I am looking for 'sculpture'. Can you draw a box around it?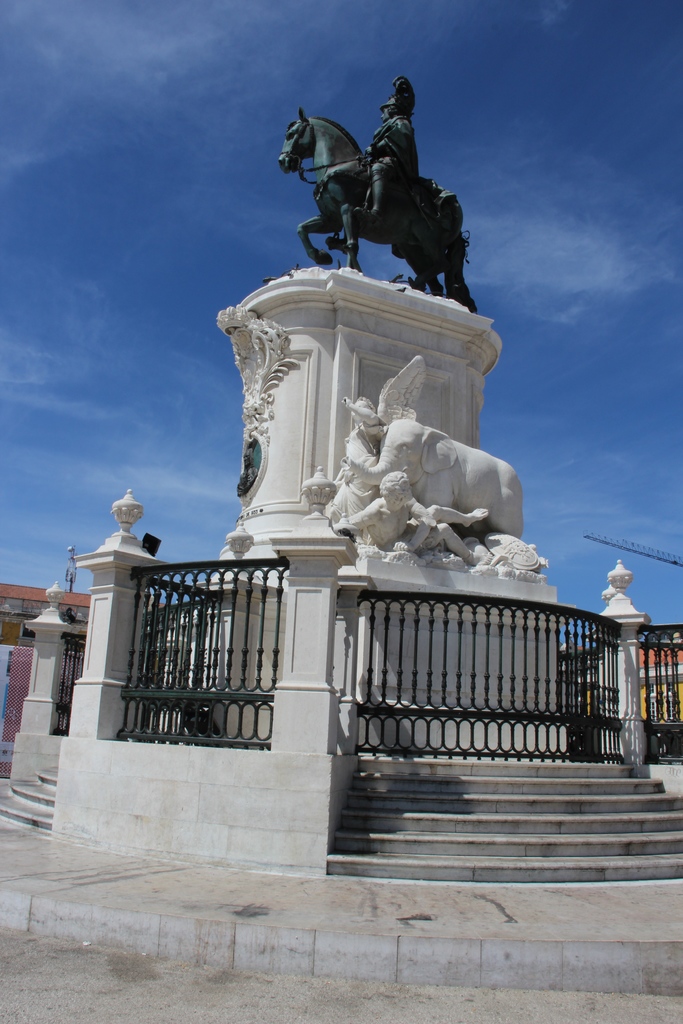
Sure, the bounding box is [323,386,519,559].
